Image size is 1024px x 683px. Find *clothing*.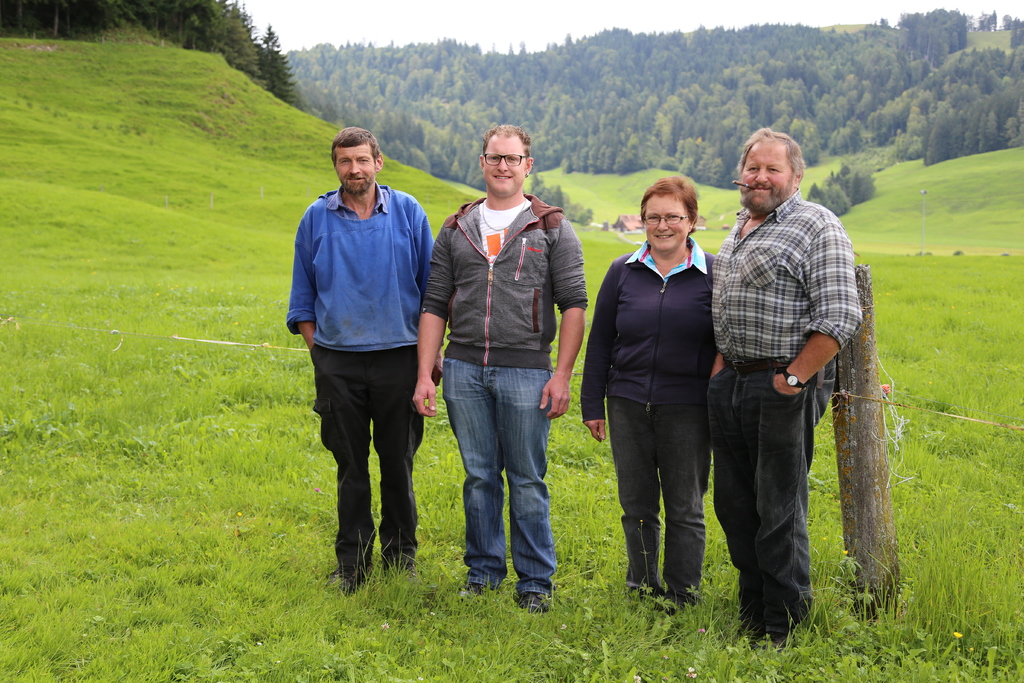
(left=583, top=238, right=723, bottom=607).
